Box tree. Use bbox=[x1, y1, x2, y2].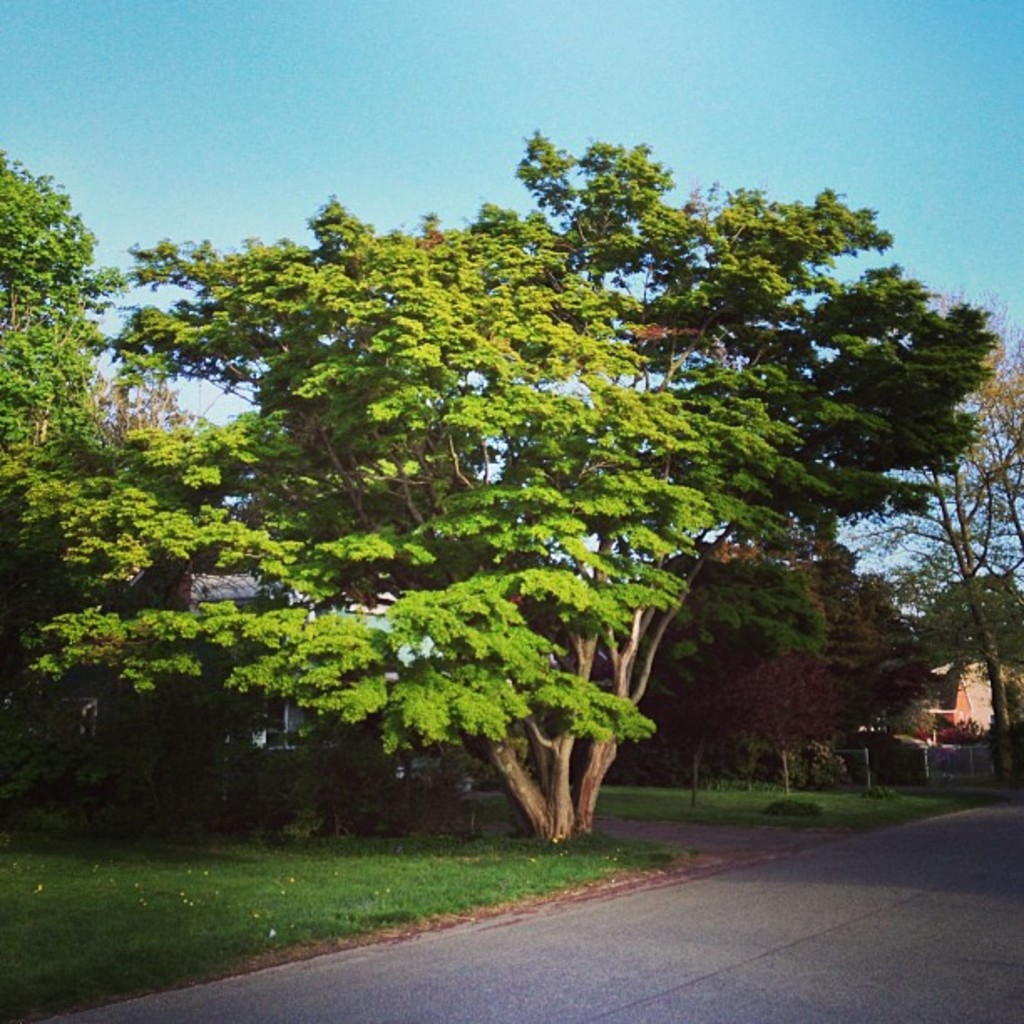
bbox=[82, 325, 226, 445].
